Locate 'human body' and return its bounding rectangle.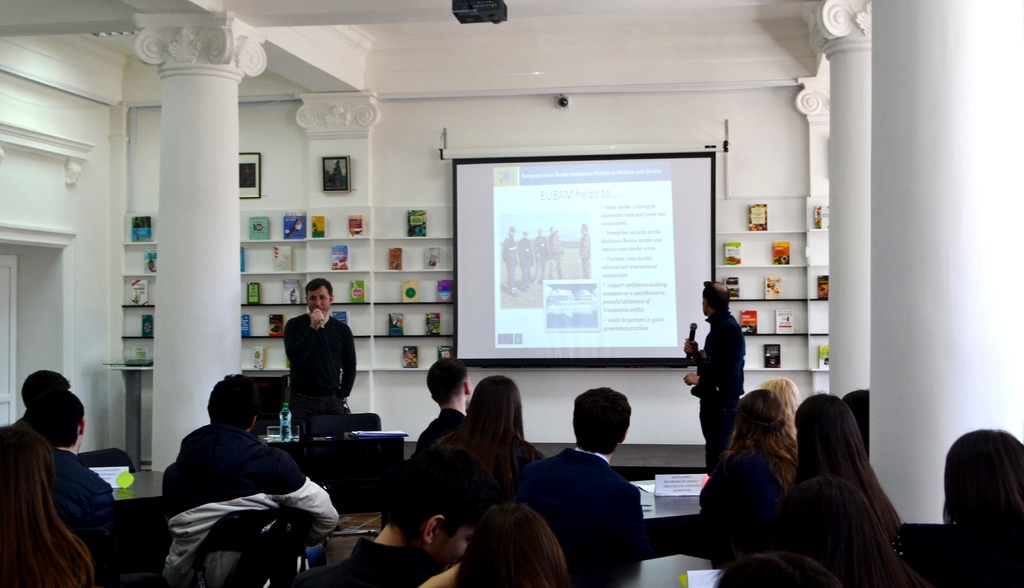
x1=285, y1=534, x2=437, y2=587.
